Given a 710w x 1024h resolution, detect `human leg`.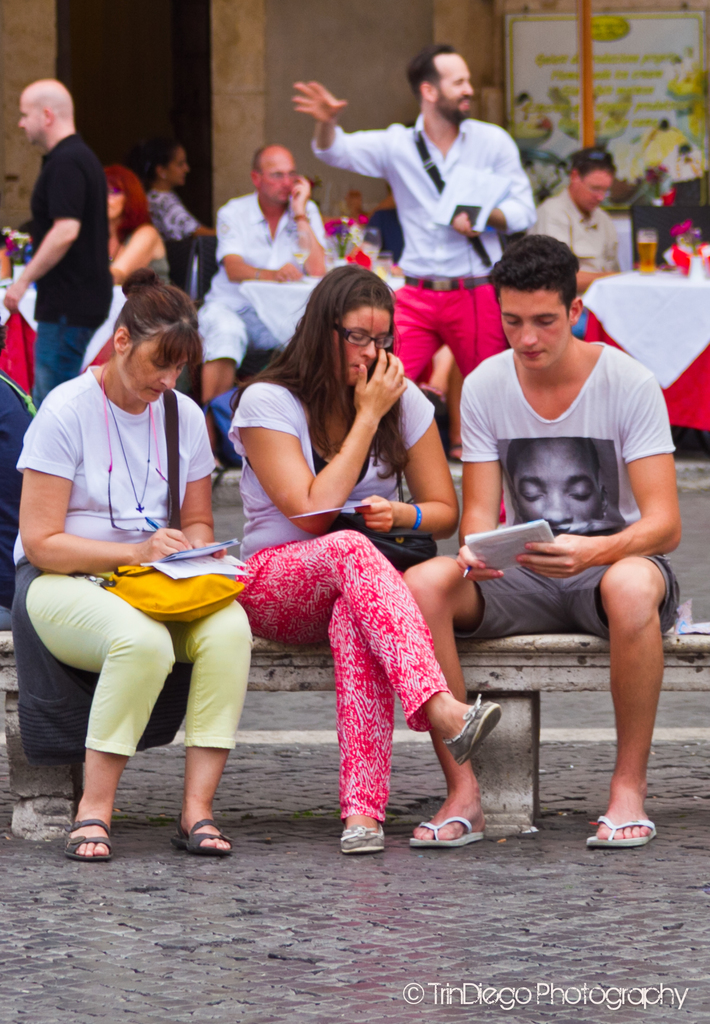
26/312/100/400.
